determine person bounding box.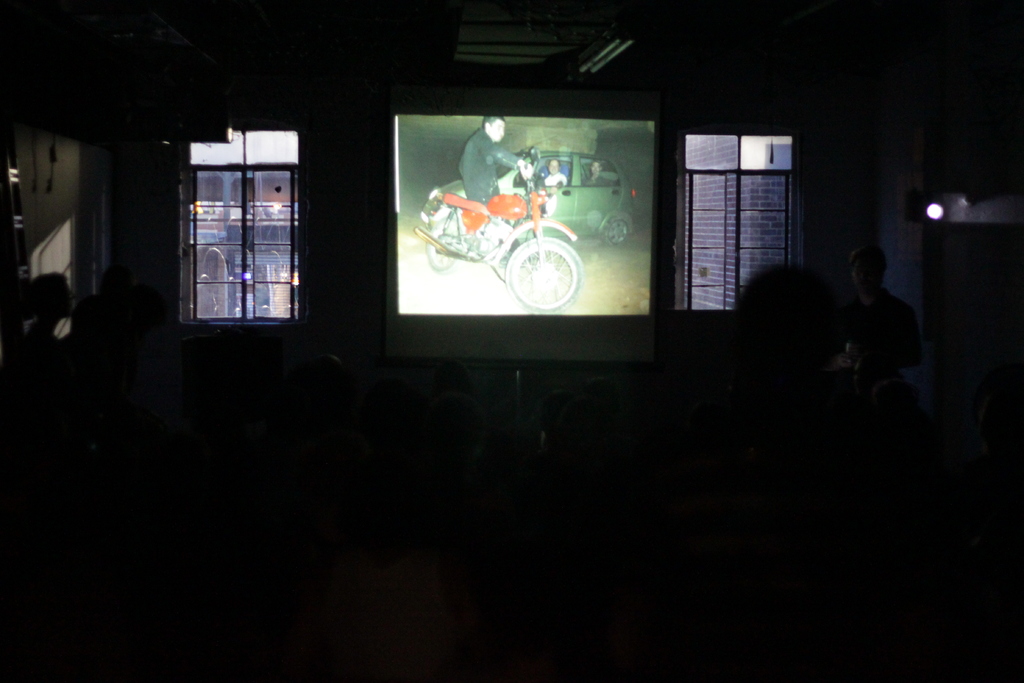
Determined: [left=832, top=250, right=922, bottom=373].
